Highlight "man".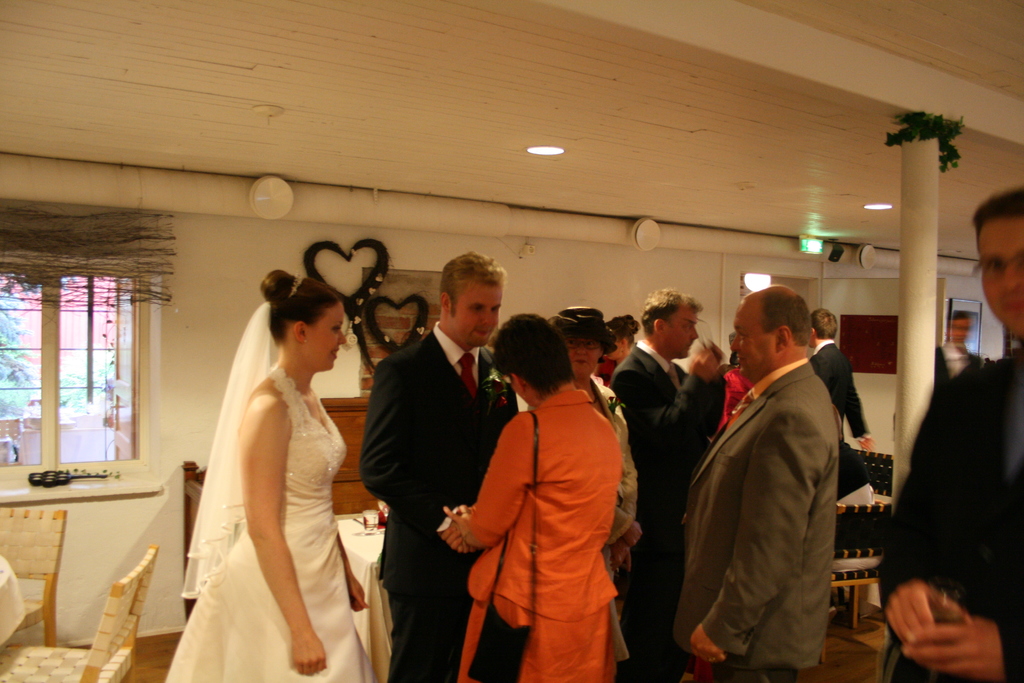
Highlighted region: x1=811, y1=304, x2=871, y2=459.
